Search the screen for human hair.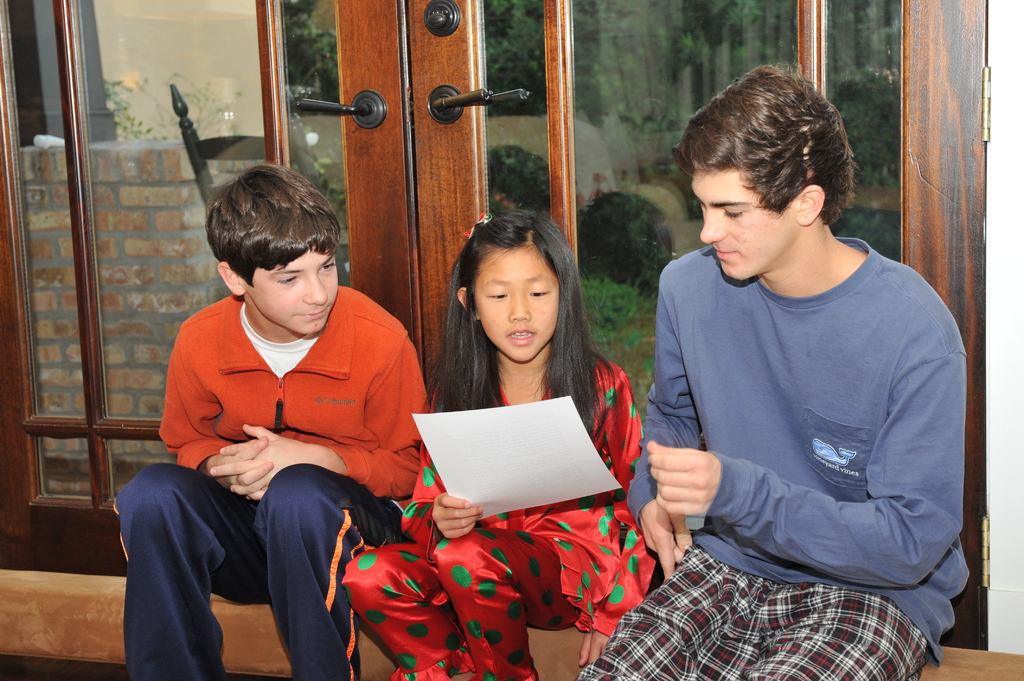
Found at 685:52:853:255.
